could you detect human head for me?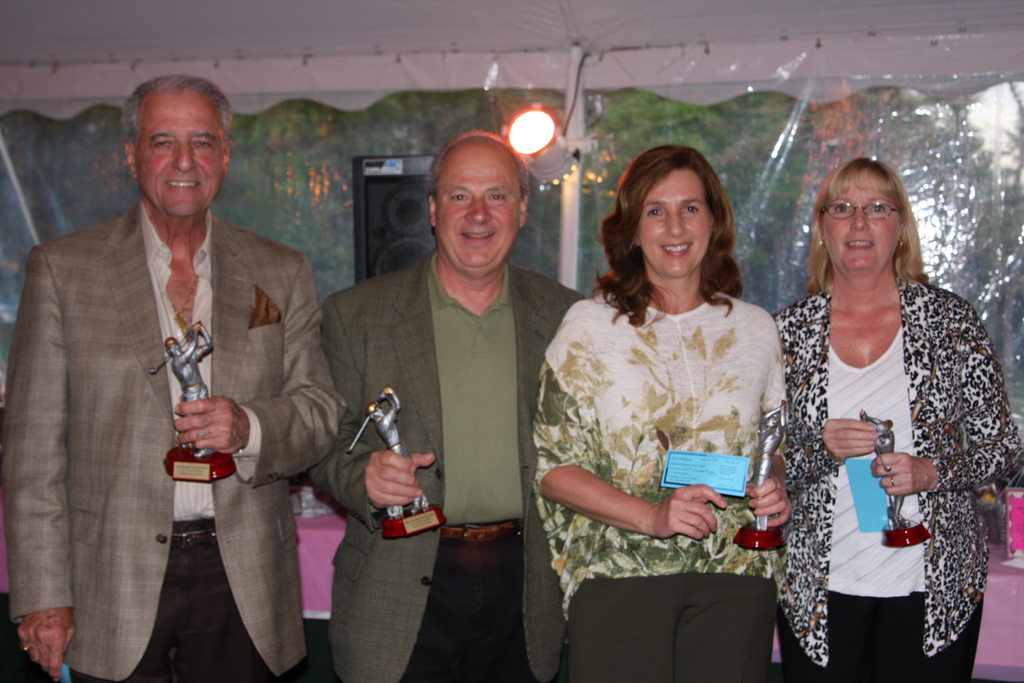
Detection result: <bbox>116, 66, 234, 210</bbox>.
